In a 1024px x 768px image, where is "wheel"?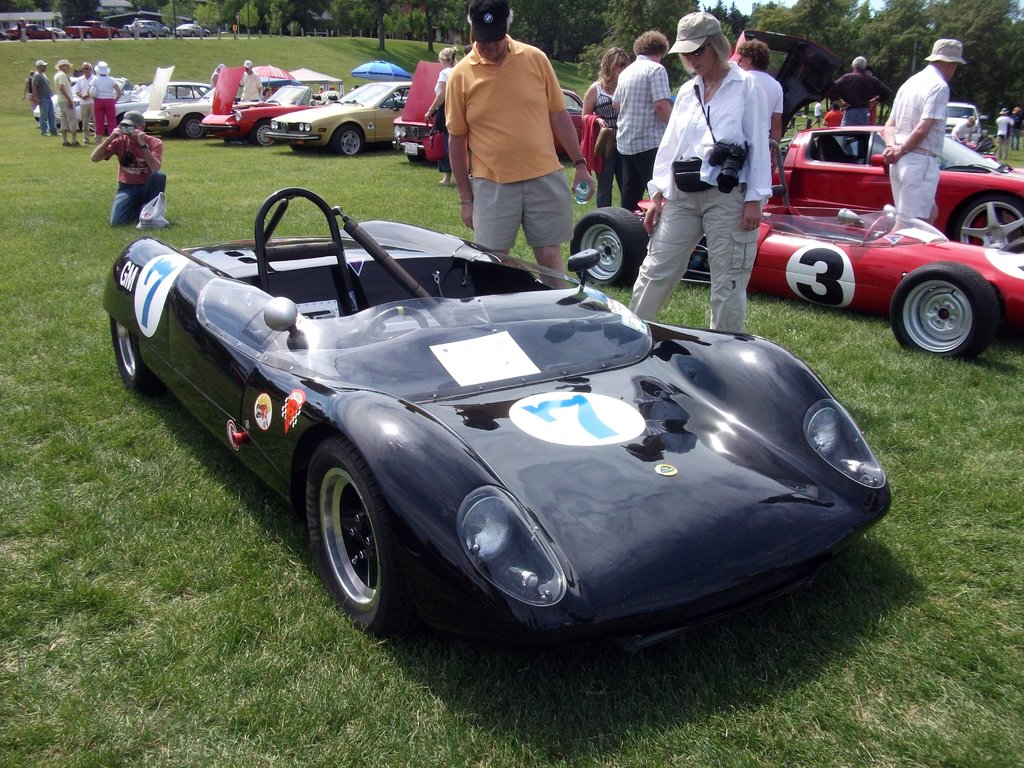
(left=567, top=207, right=652, bottom=288).
